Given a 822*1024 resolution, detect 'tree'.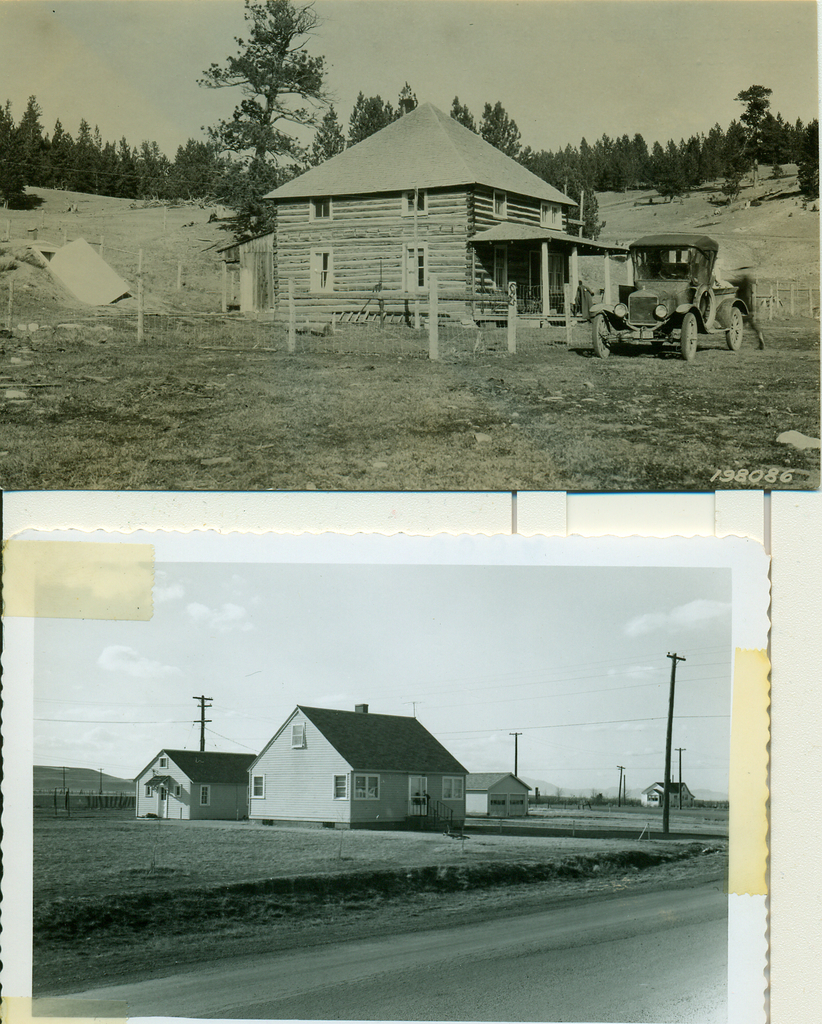
locate(310, 109, 345, 178).
